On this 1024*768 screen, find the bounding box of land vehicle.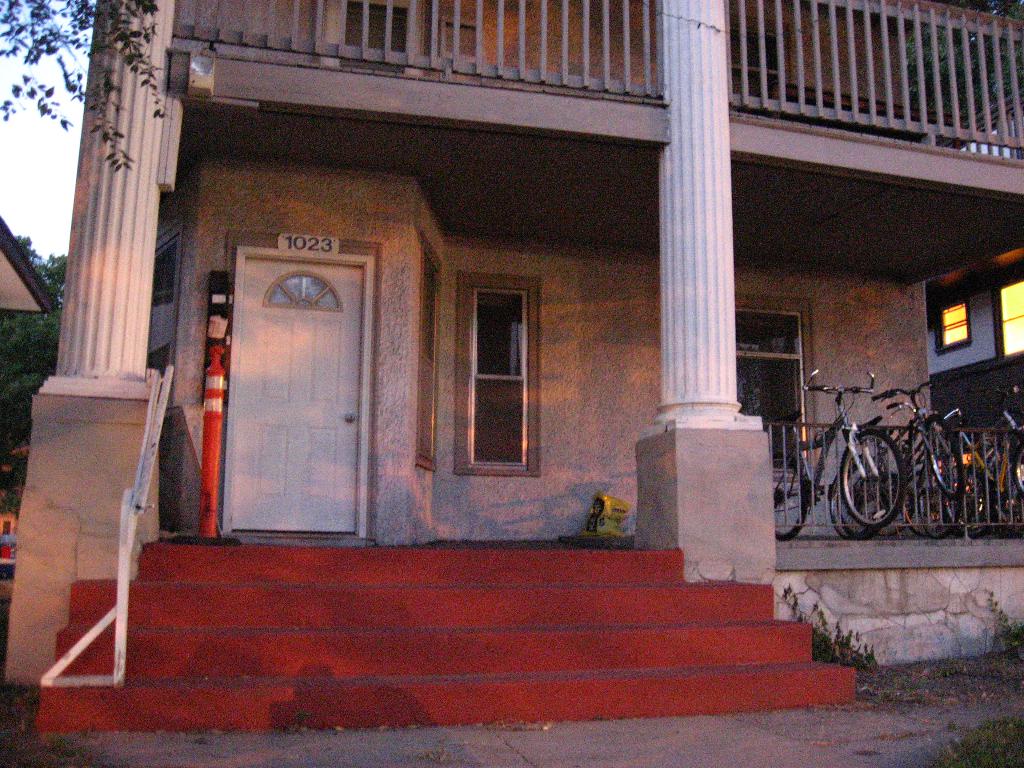
Bounding box: [left=766, top=363, right=909, bottom=543].
